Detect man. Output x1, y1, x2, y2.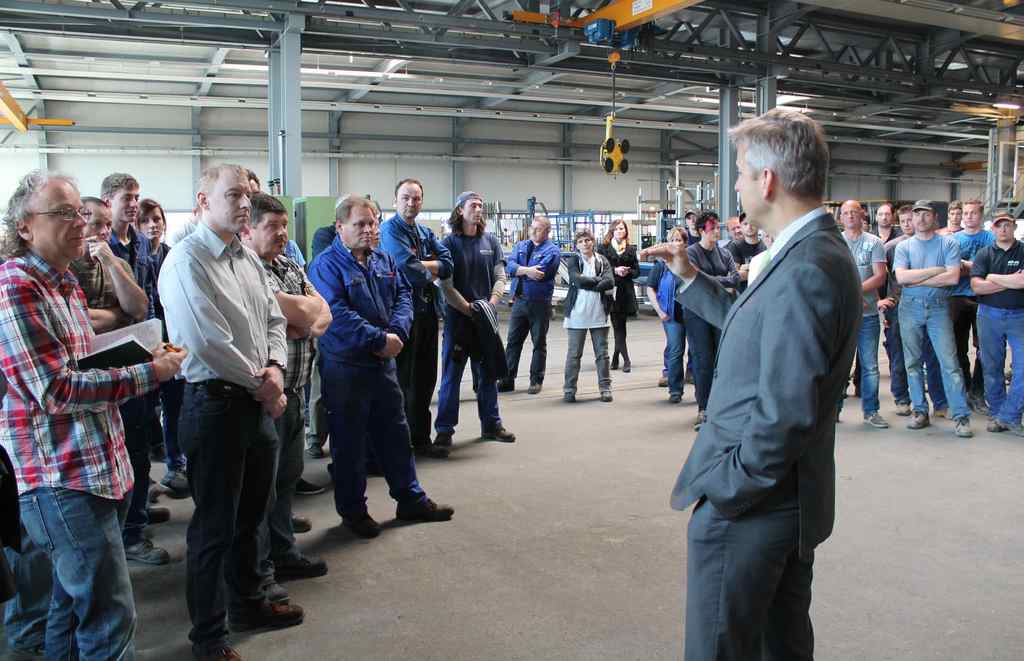
378, 180, 456, 454.
